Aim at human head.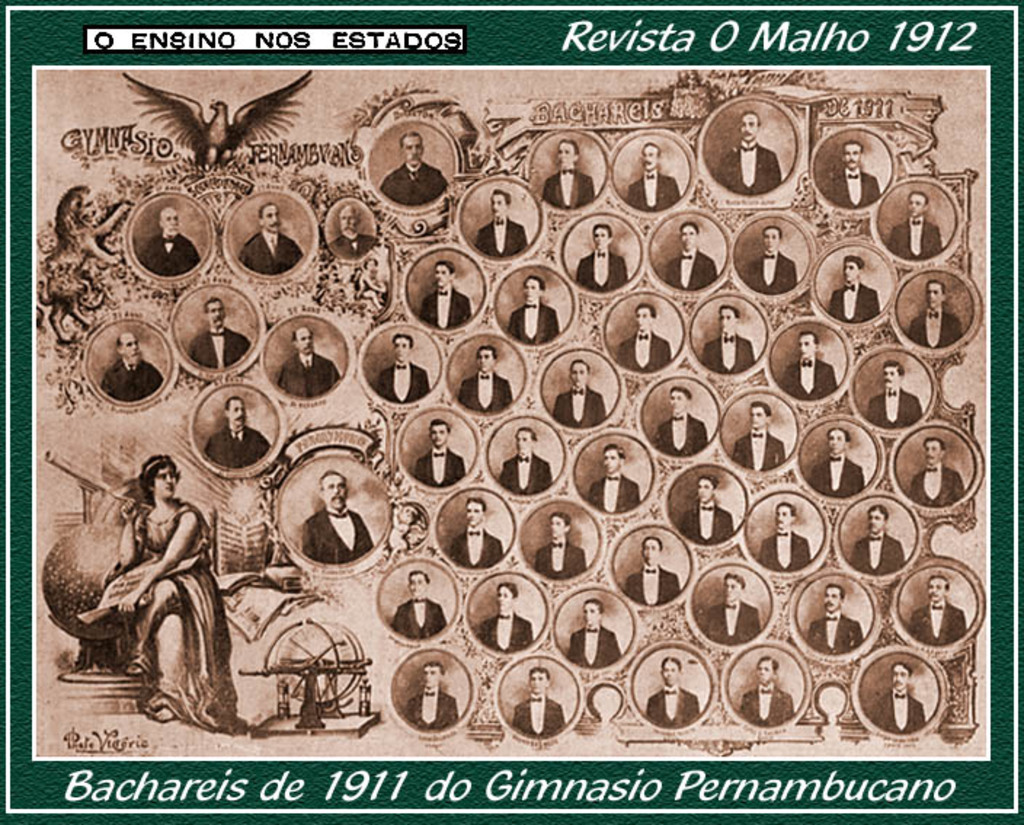
Aimed at box=[602, 444, 624, 471].
